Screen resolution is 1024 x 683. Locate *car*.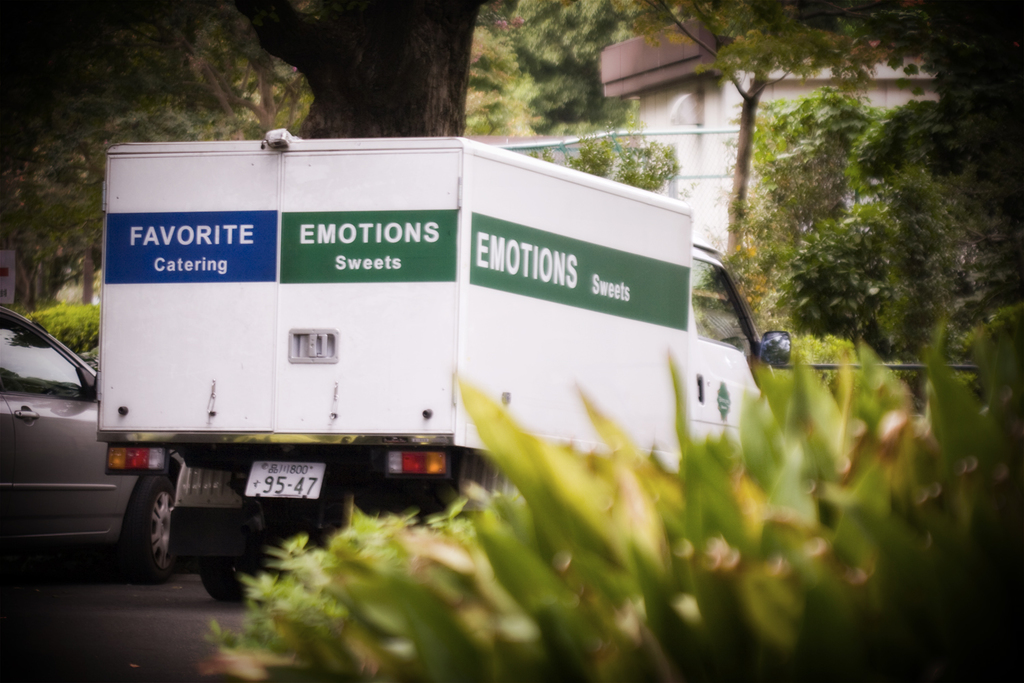
select_region(0, 294, 229, 582).
